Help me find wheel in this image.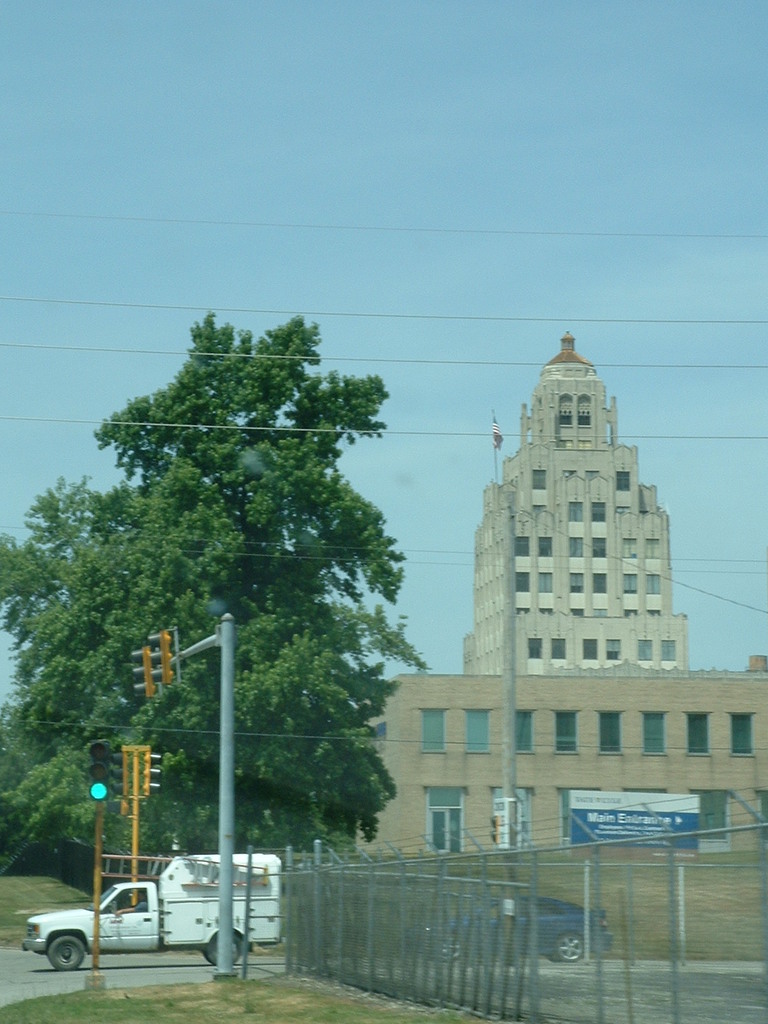
Found it: 557,934,583,962.
